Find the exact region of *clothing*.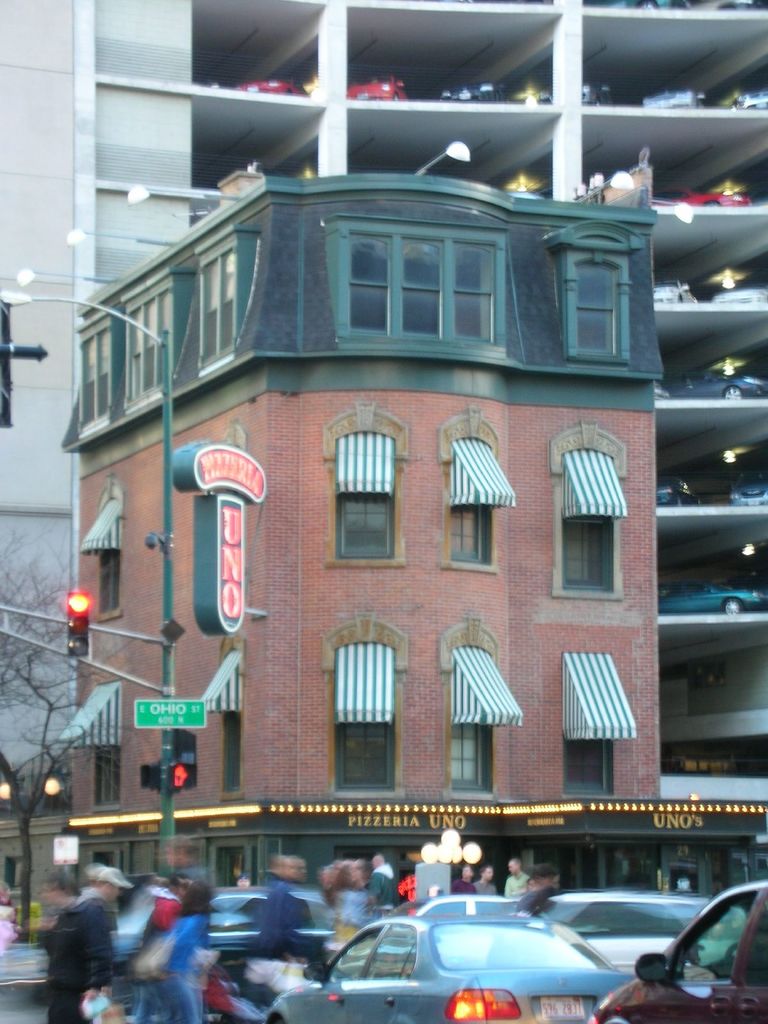
Exact region: 329,888,369,945.
